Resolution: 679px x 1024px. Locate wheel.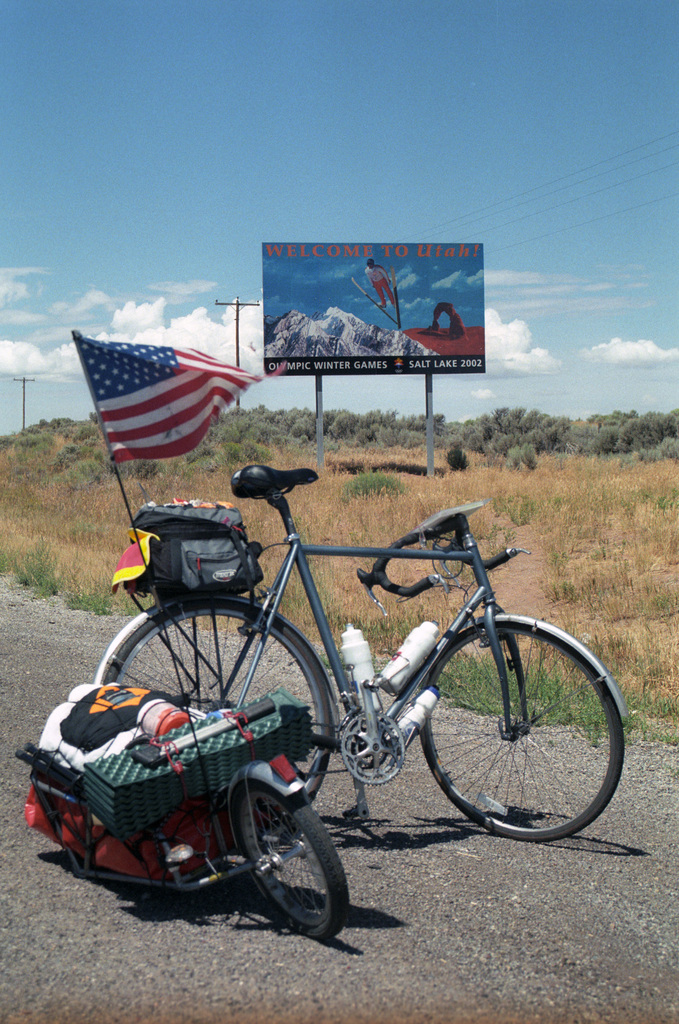
<box>414,621,605,855</box>.
